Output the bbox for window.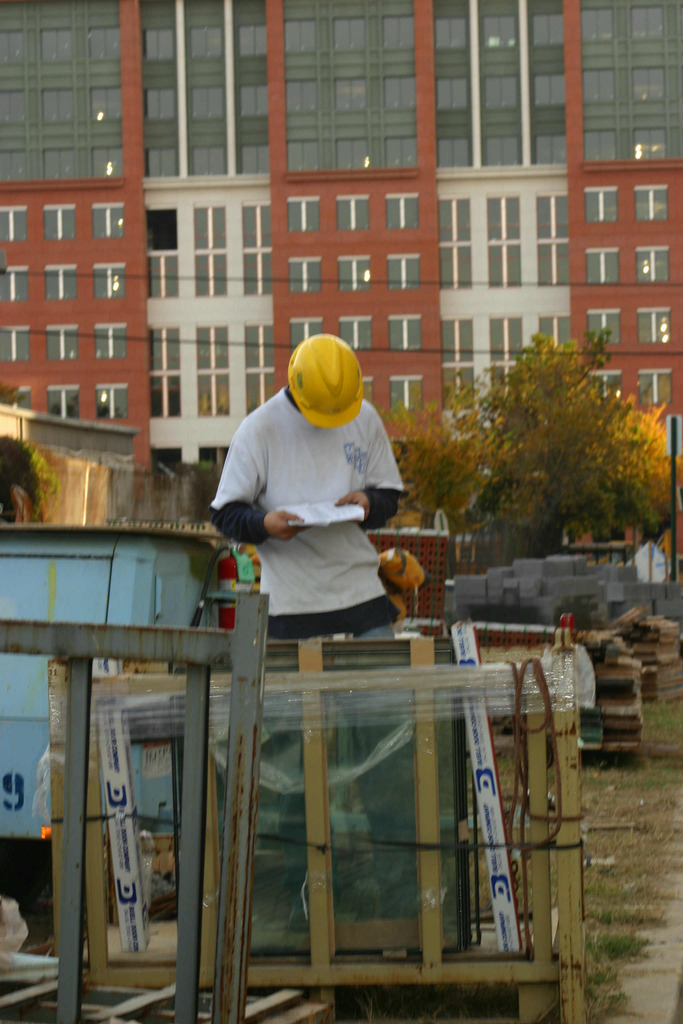
x1=580, y1=6, x2=613, y2=46.
